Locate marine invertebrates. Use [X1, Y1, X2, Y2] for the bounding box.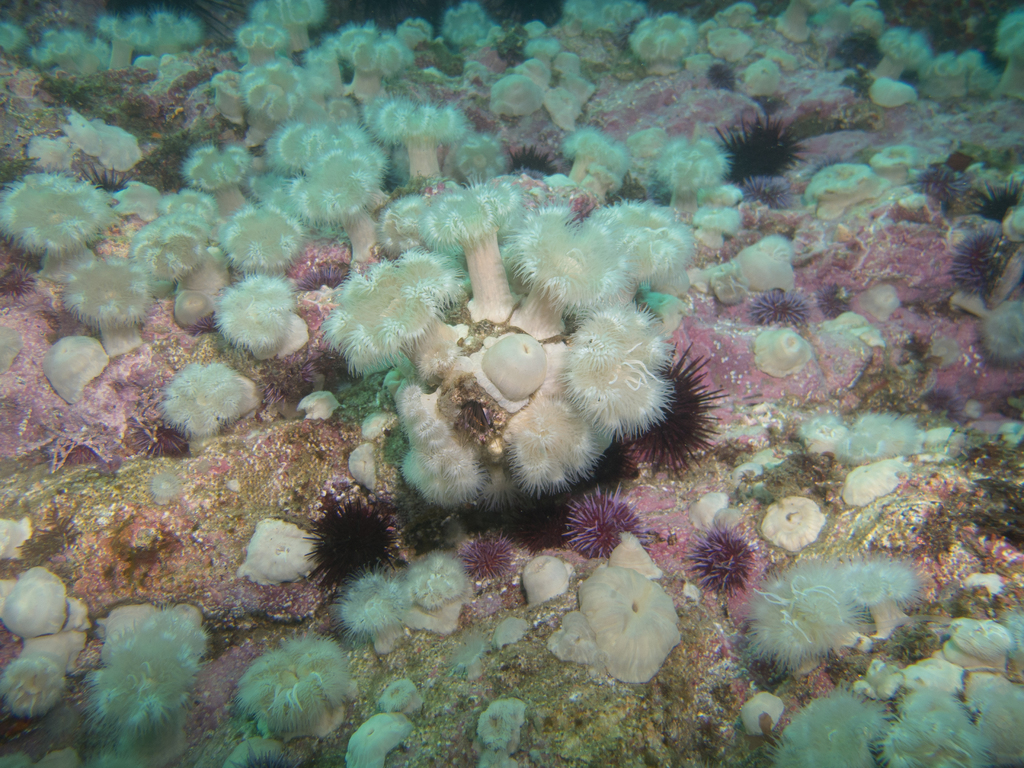
[842, 22, 927, 84].
